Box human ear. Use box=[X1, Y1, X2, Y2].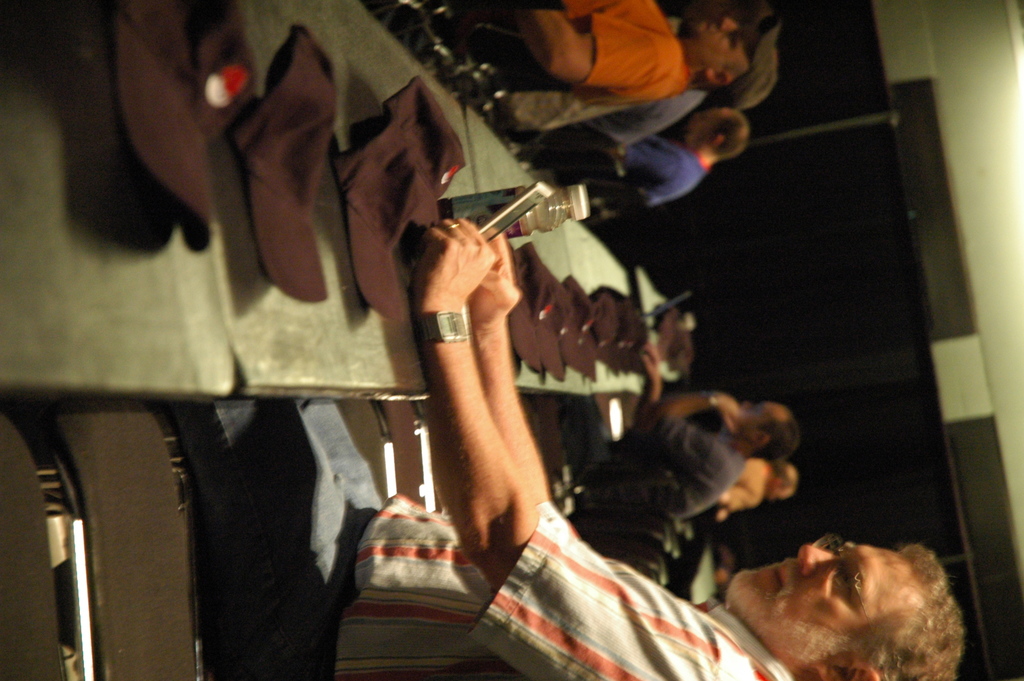
box=[749, 432, 770, 450].
